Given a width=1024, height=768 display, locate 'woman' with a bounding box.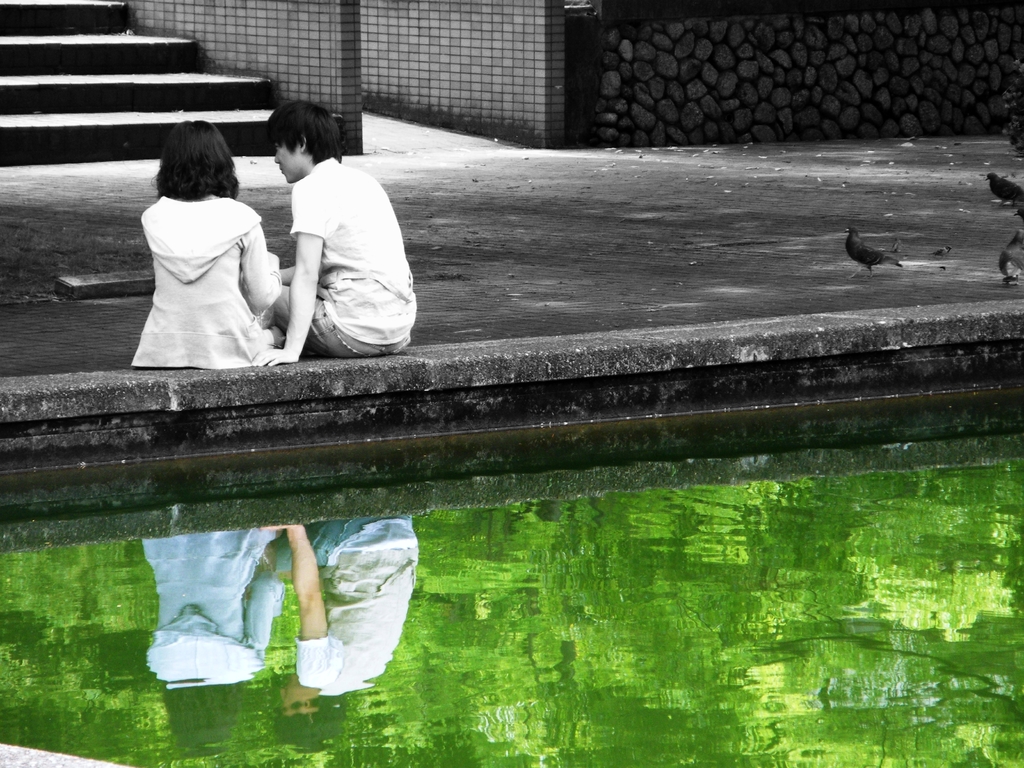
Located: x1=124, y1=115, x2=289, y2=381.
